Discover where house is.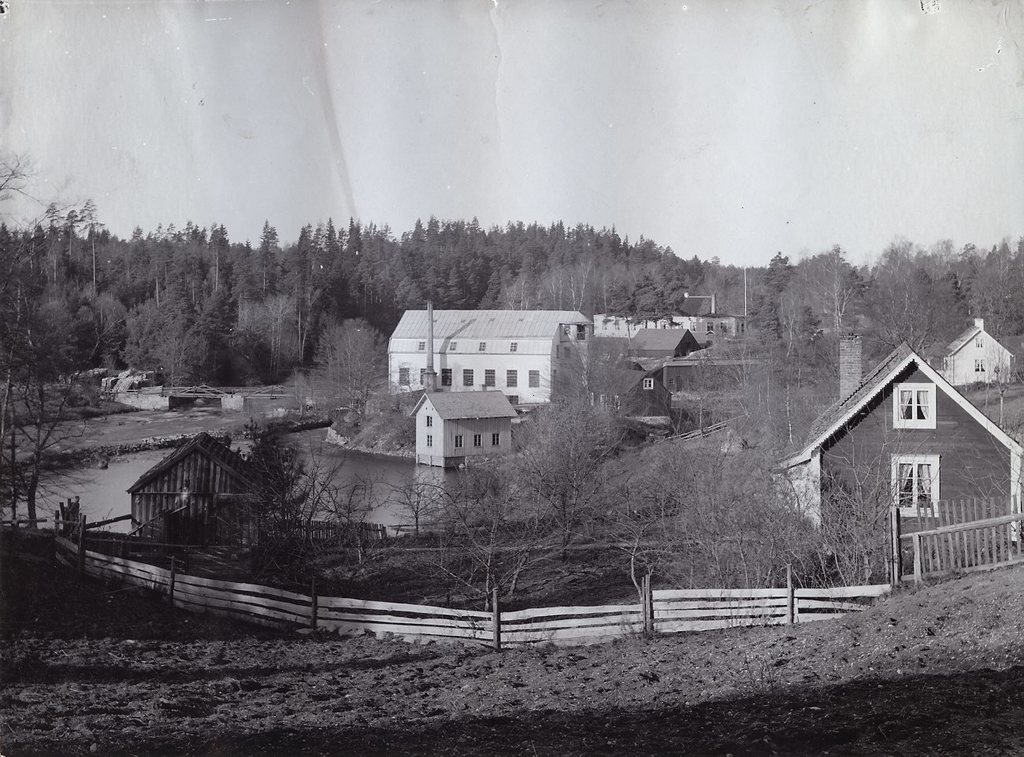
Discovered at 833 336 891 399.
